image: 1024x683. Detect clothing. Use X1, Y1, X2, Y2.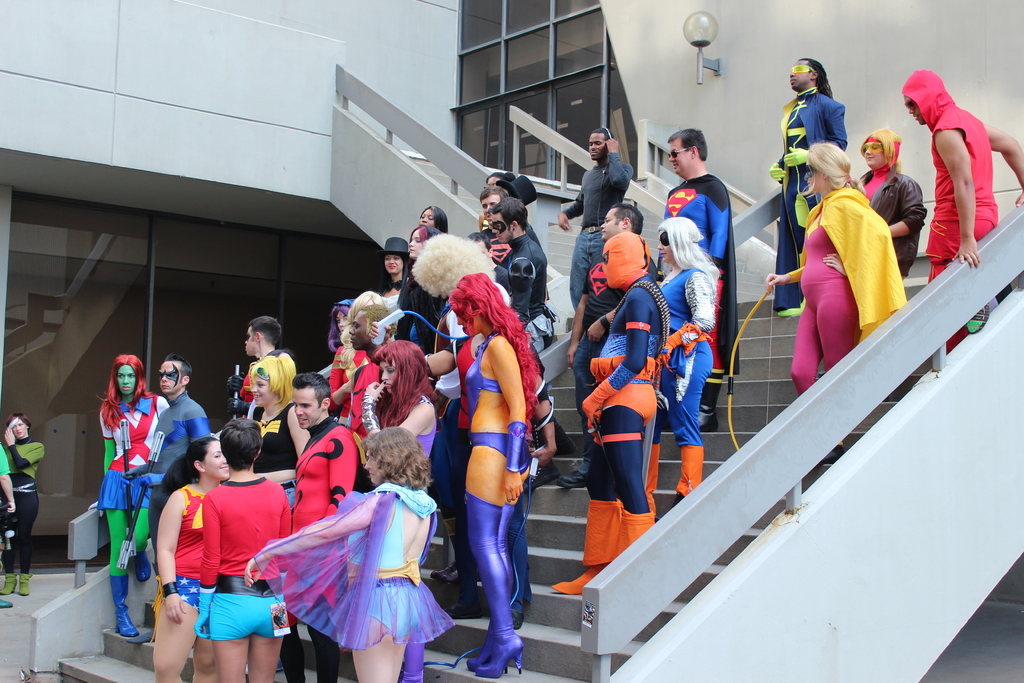
508, 237, 547, 352.
